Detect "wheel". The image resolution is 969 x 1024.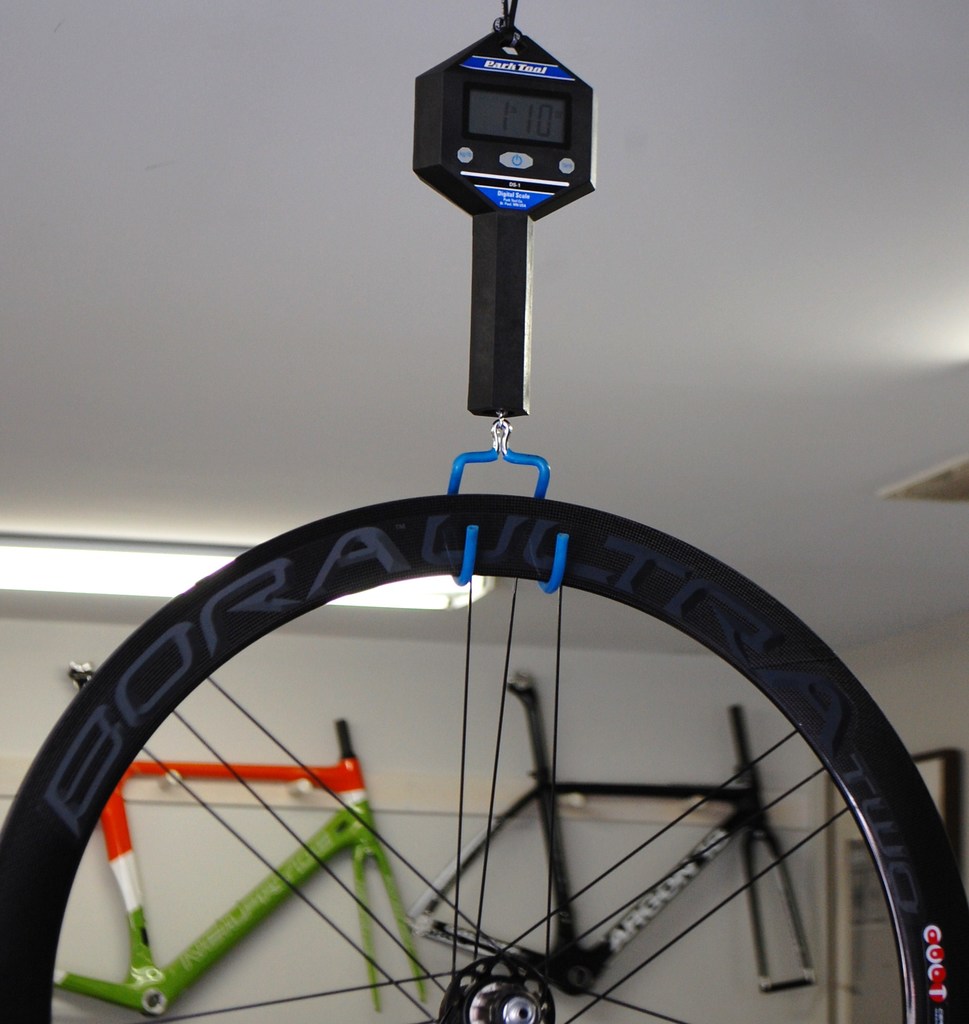
crop(0, 492, 968, 1023).
